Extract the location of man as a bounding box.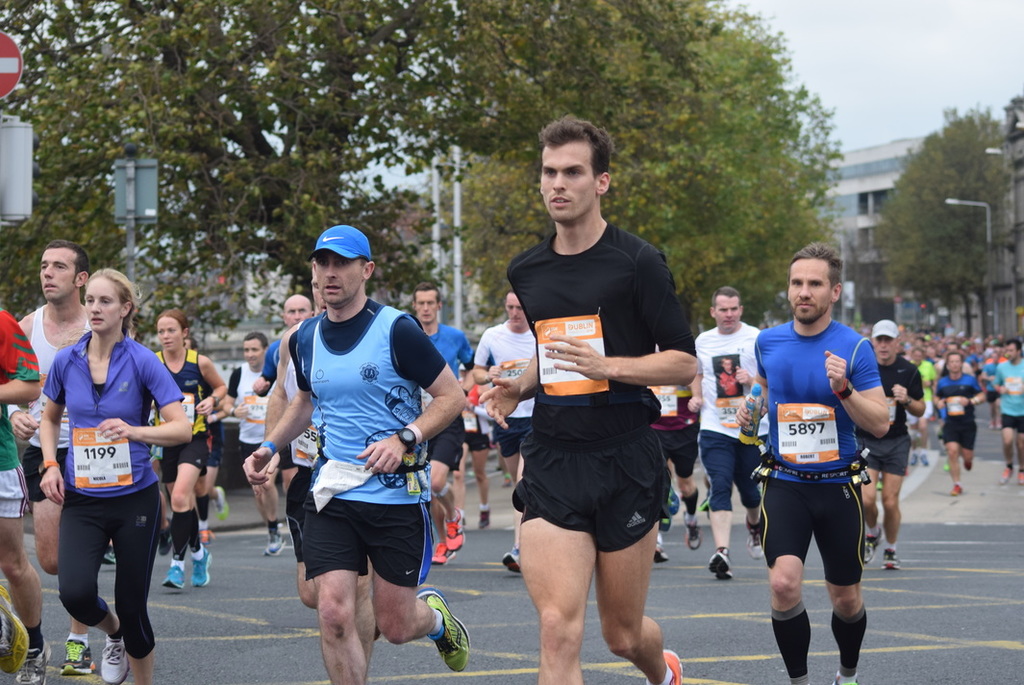
box(689, 289, 767, 577).
